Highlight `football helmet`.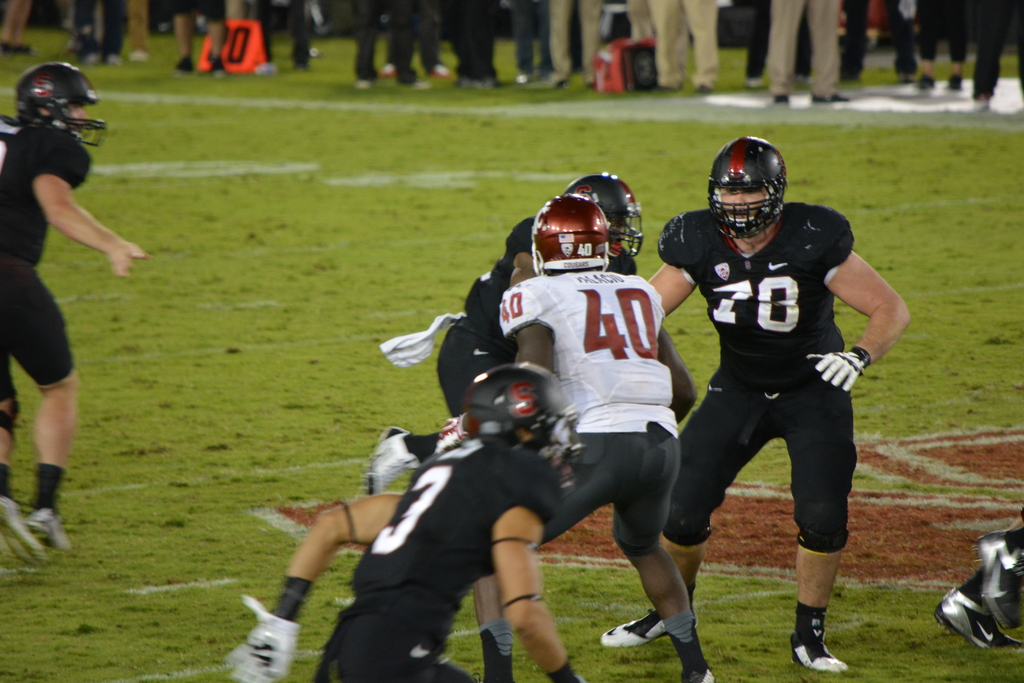
Highlighted region: <bbox>460, 363, 586, 482</bbox>.
